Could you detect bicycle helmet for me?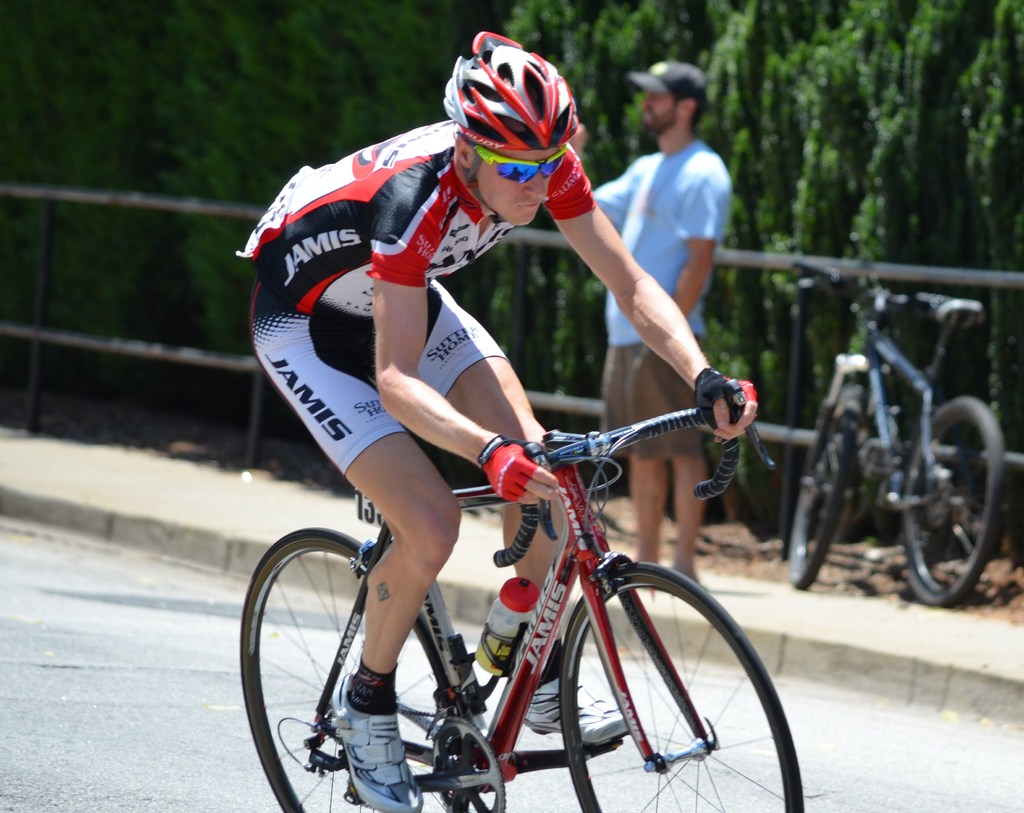
Detection result: 433:26:575:148.
